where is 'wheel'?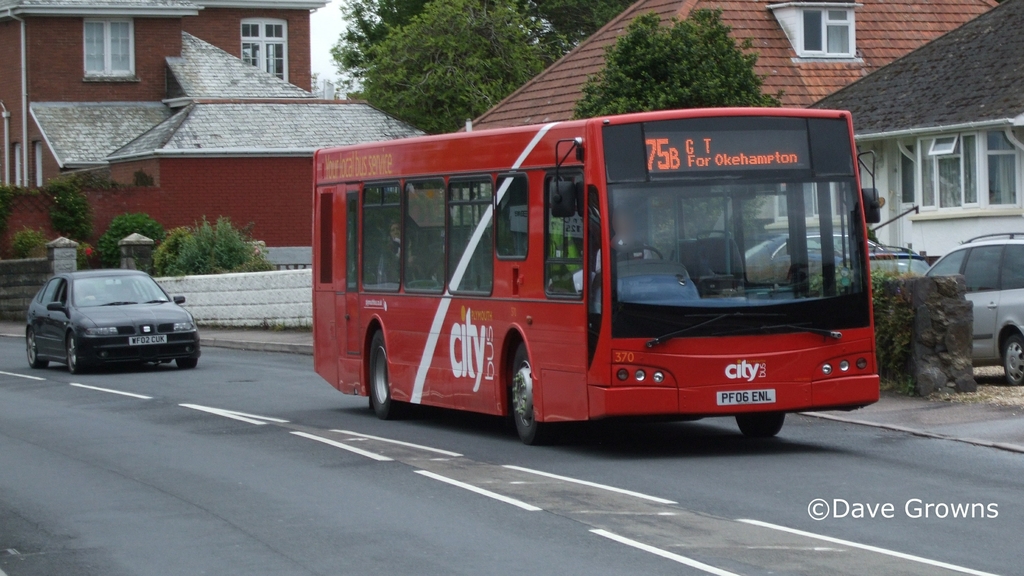
BBox(371, 332, 407, 424).
